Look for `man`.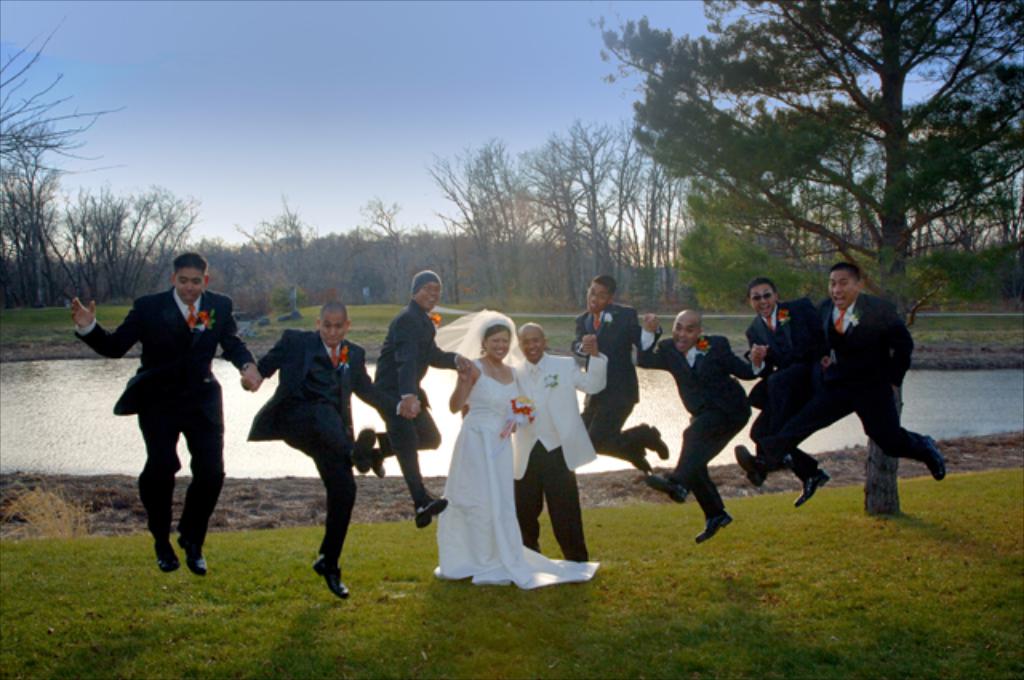
Found: bbox=(638, 307, 763, 546).
